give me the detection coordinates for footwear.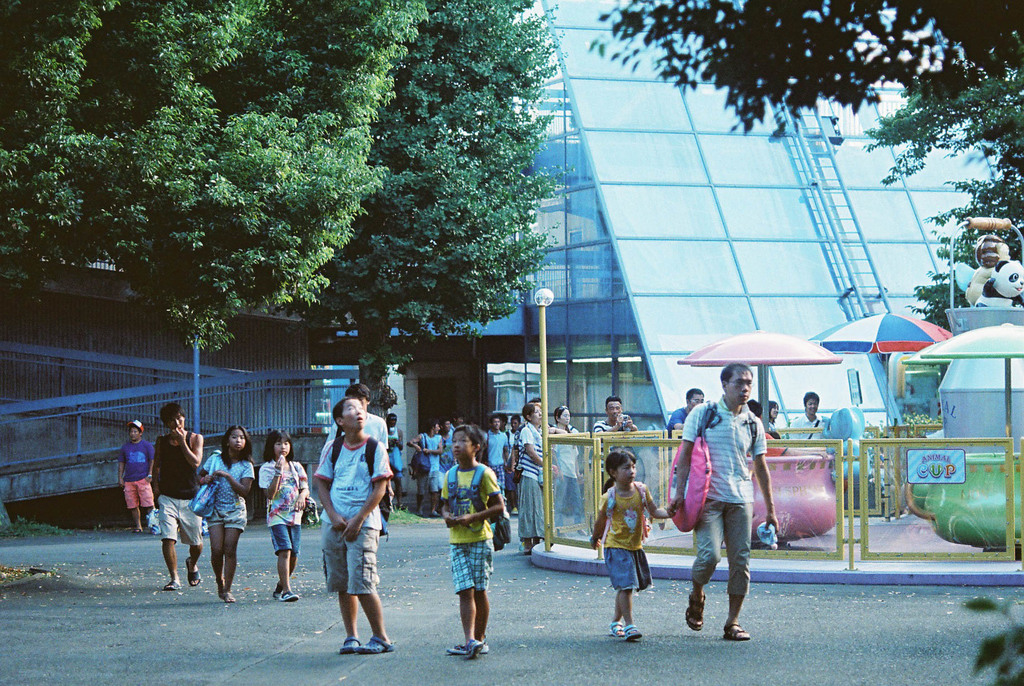
bbox(161, 580, 179, 588).
